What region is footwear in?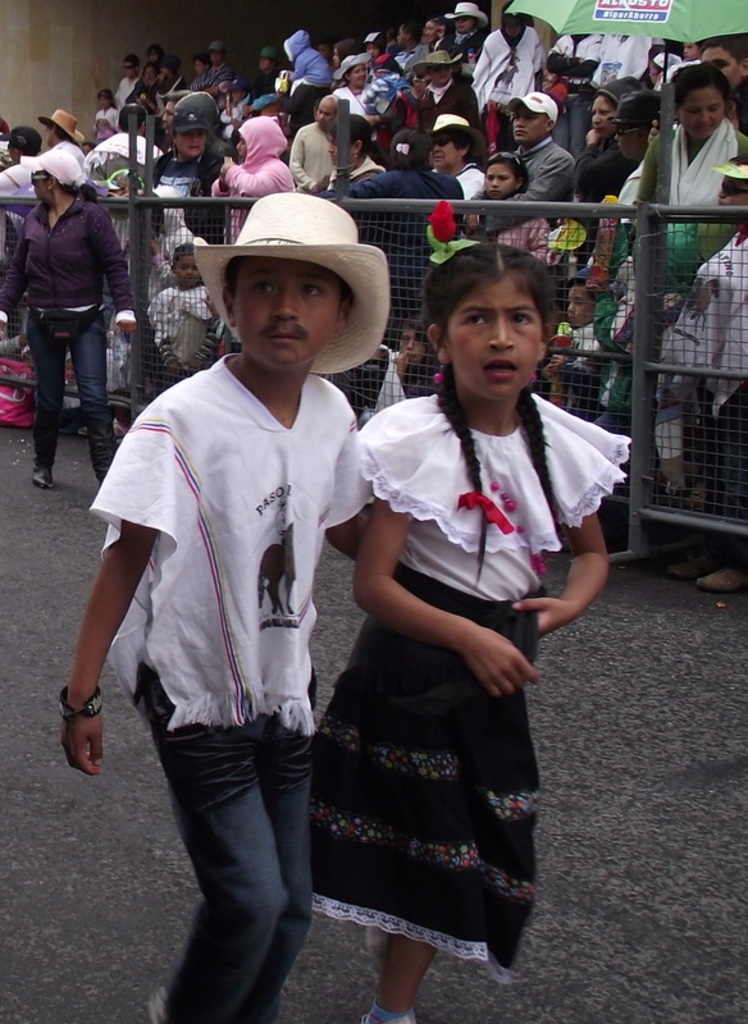
[368,1010,414,1023].
